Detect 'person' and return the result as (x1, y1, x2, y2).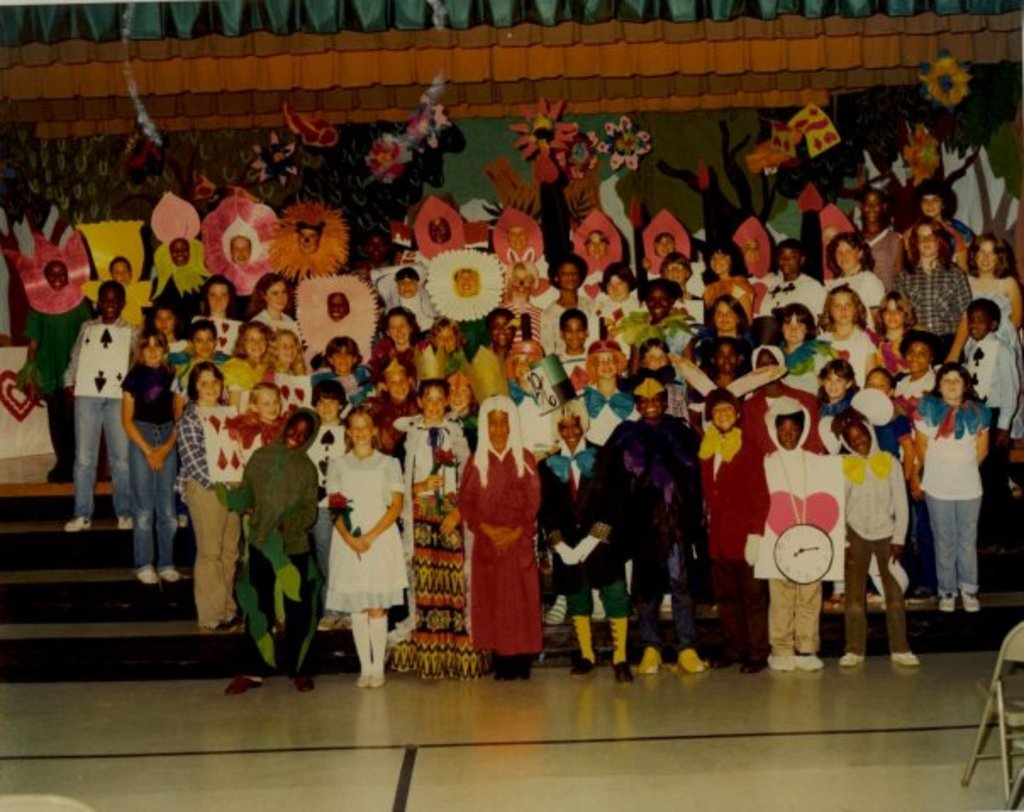
(702, 288, 753, 346).
